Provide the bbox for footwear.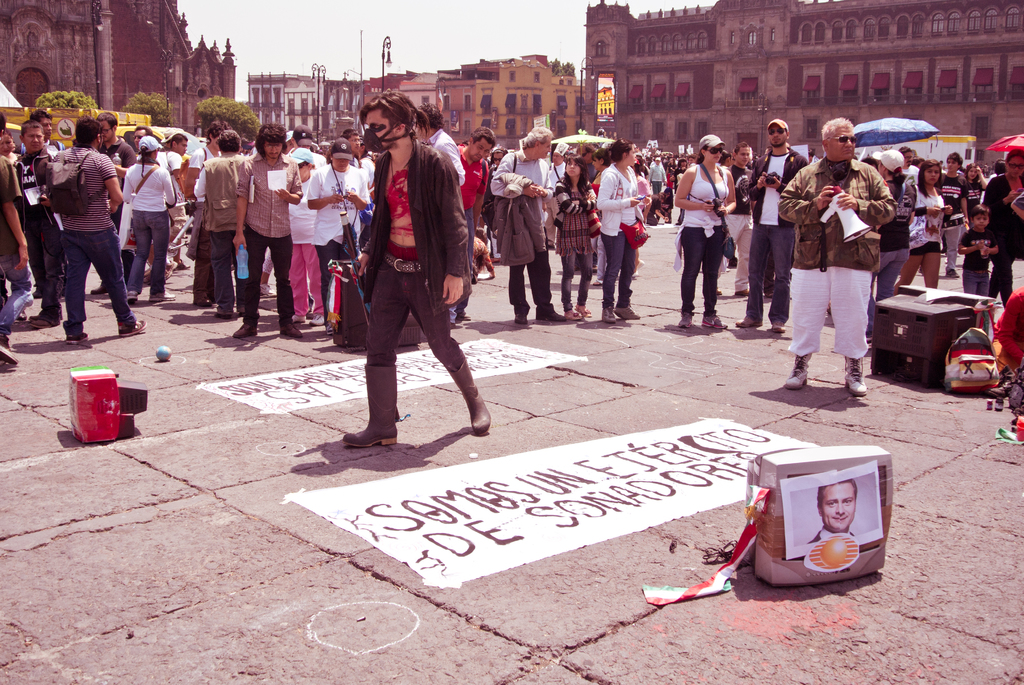
163 260 180 280.
